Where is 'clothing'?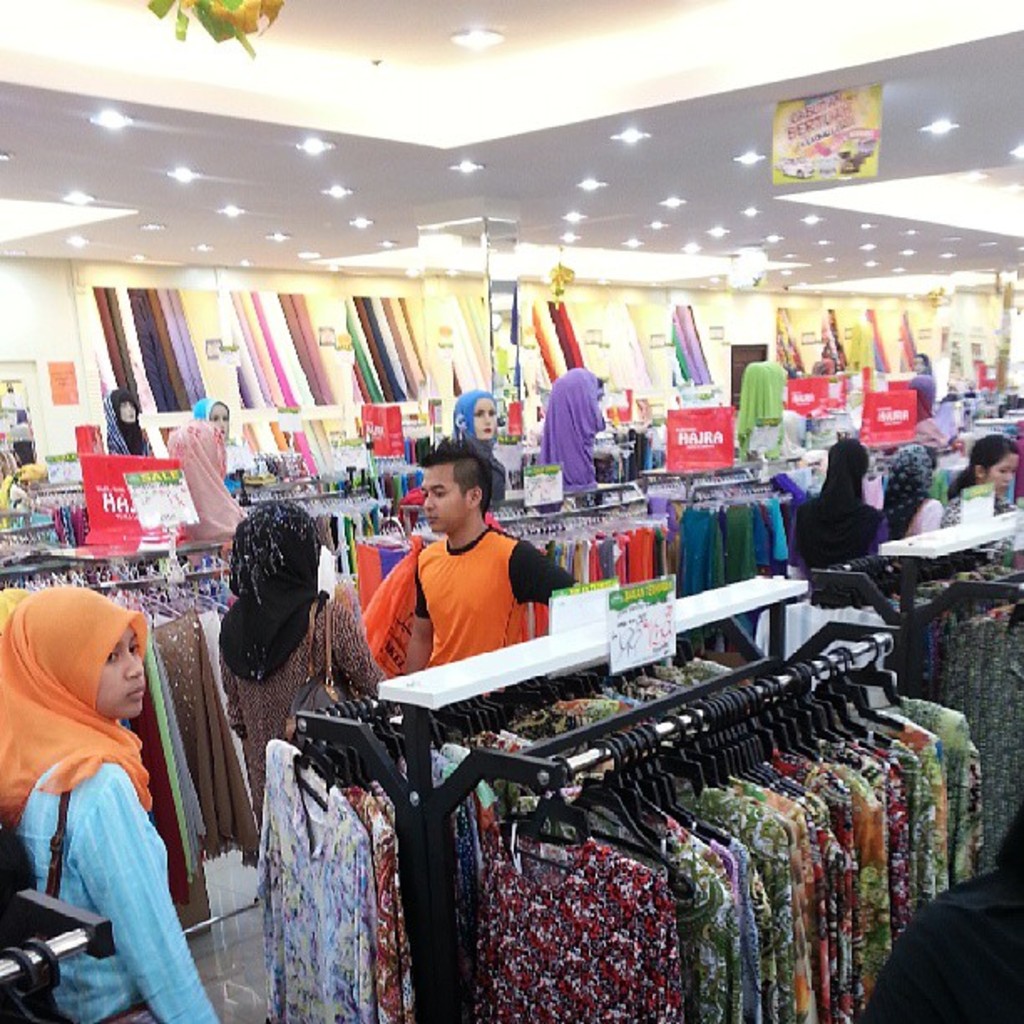
bbox=[371, 524, 549, 686].
